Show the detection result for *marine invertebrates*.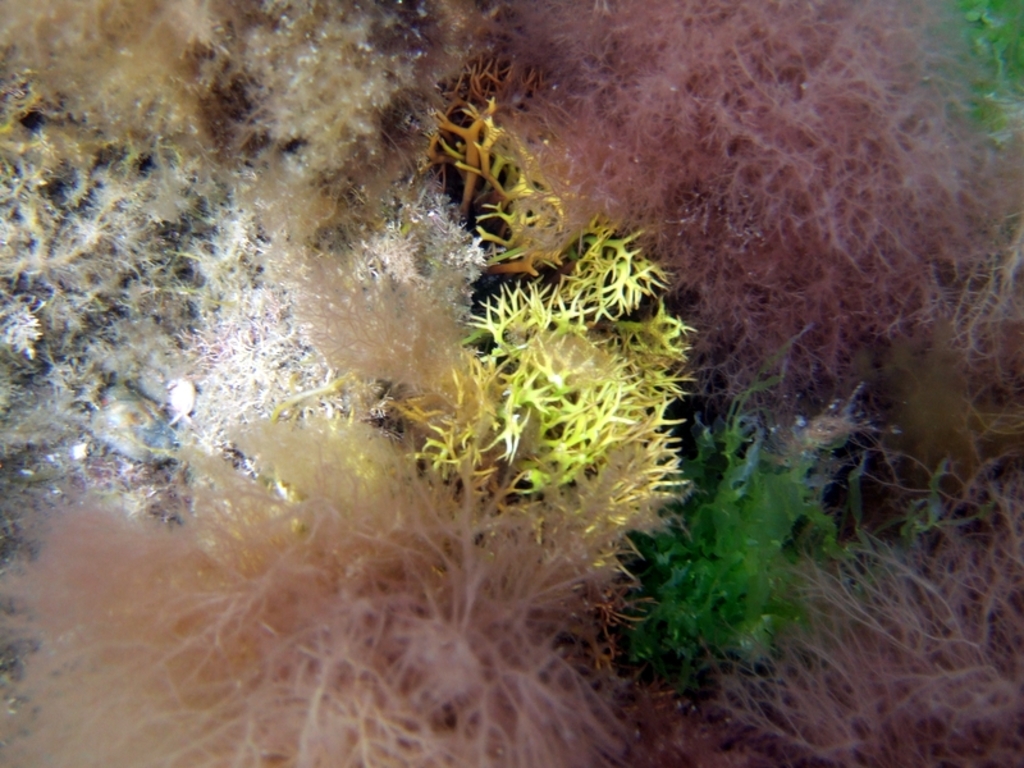
(left=0, top=351, right=696, bottom=760).
